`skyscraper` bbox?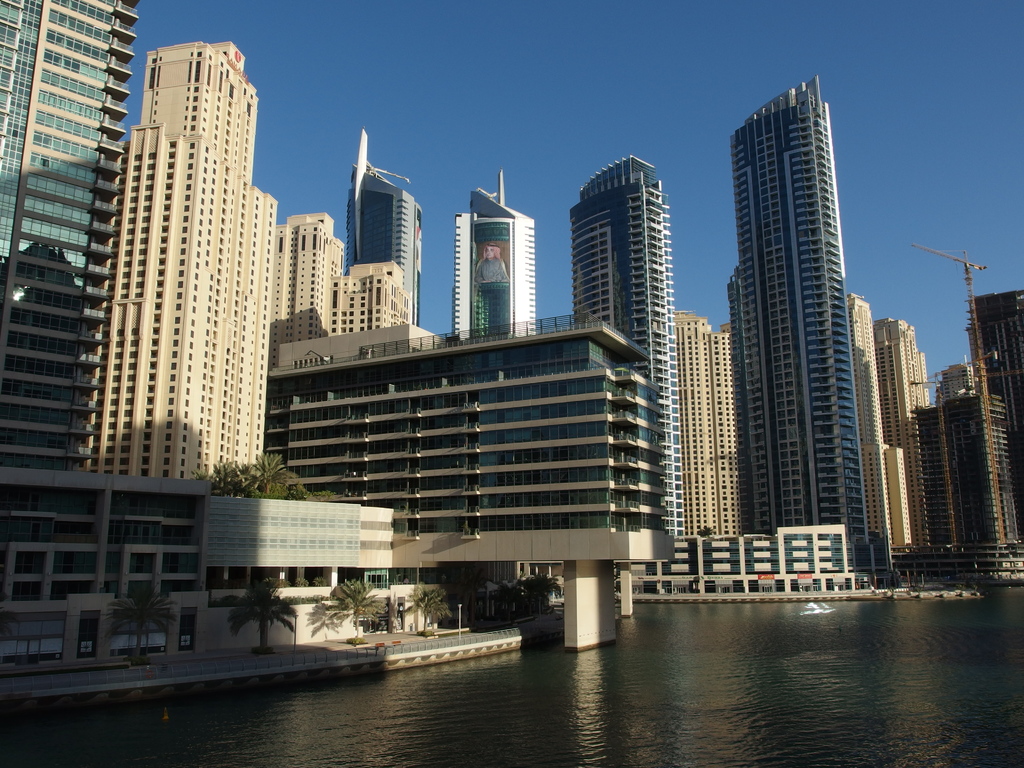
[341, 122, 434, 331]
